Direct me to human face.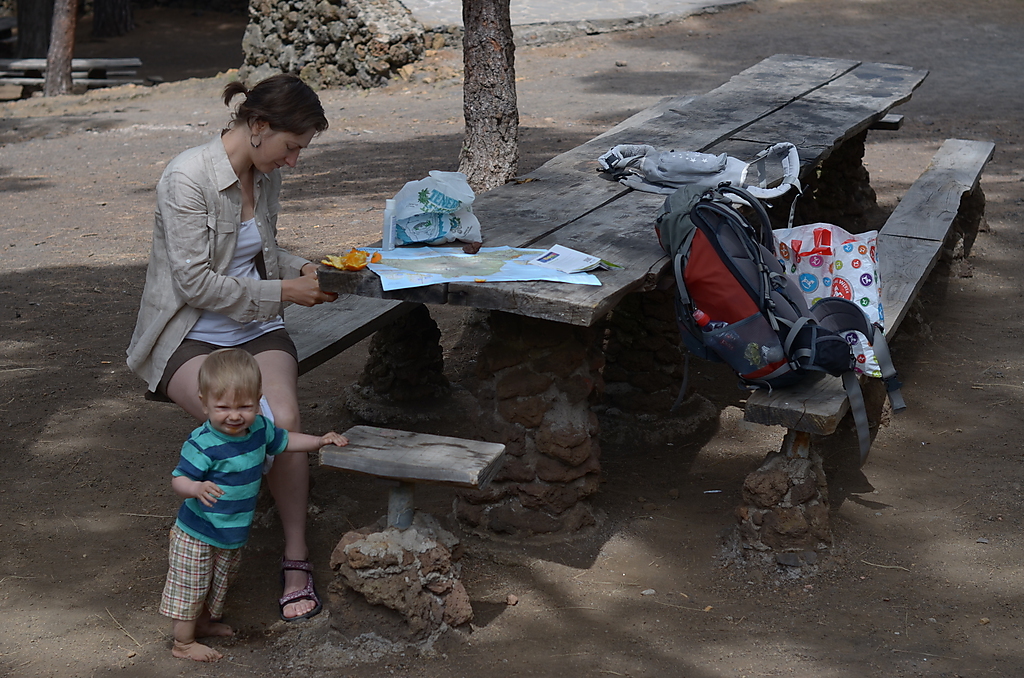
Direction: (x1=254, y1=130, x2=315, y2=175).
